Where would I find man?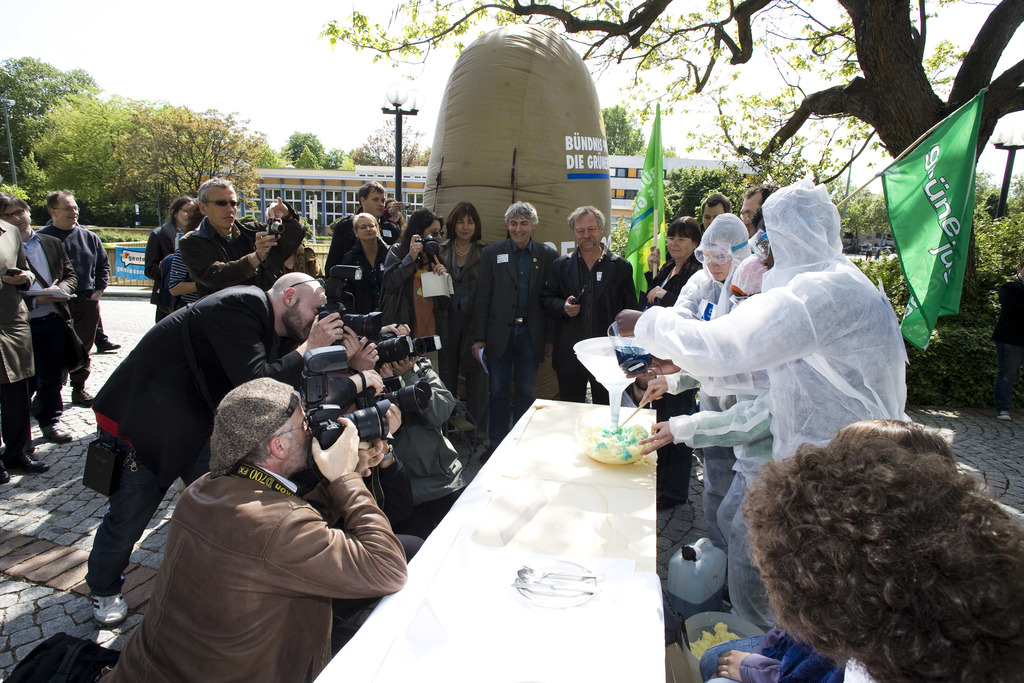
At (x1=328, y1=183, x2=391, y2=308).
